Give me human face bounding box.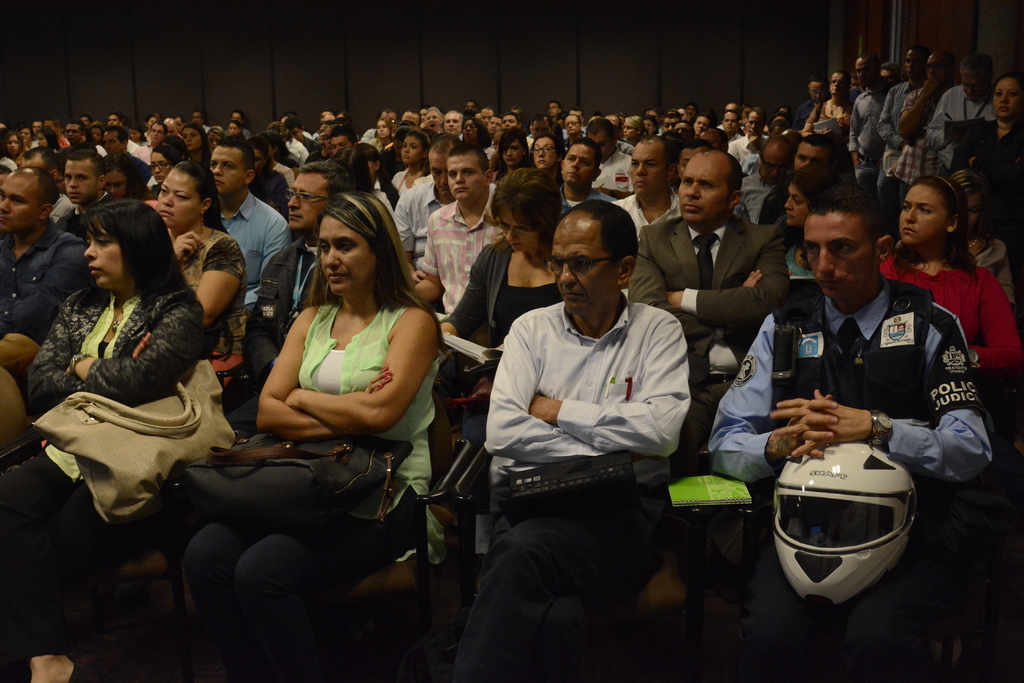
left=207, top=146, right=248, bottom=192.
